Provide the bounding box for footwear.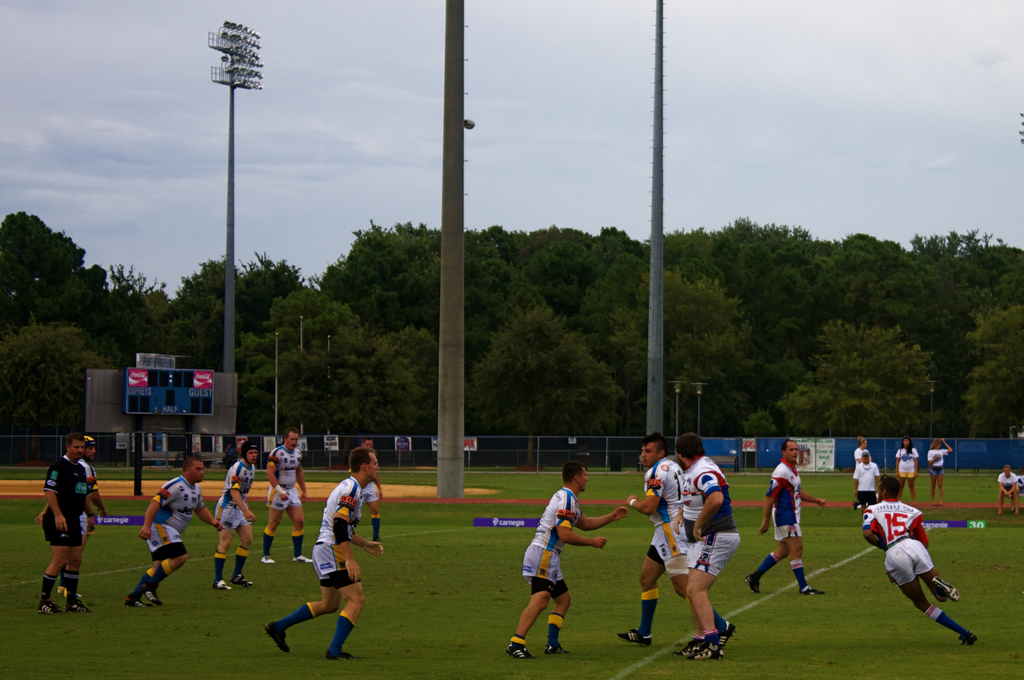
box=[268, 617, 291, 651].
